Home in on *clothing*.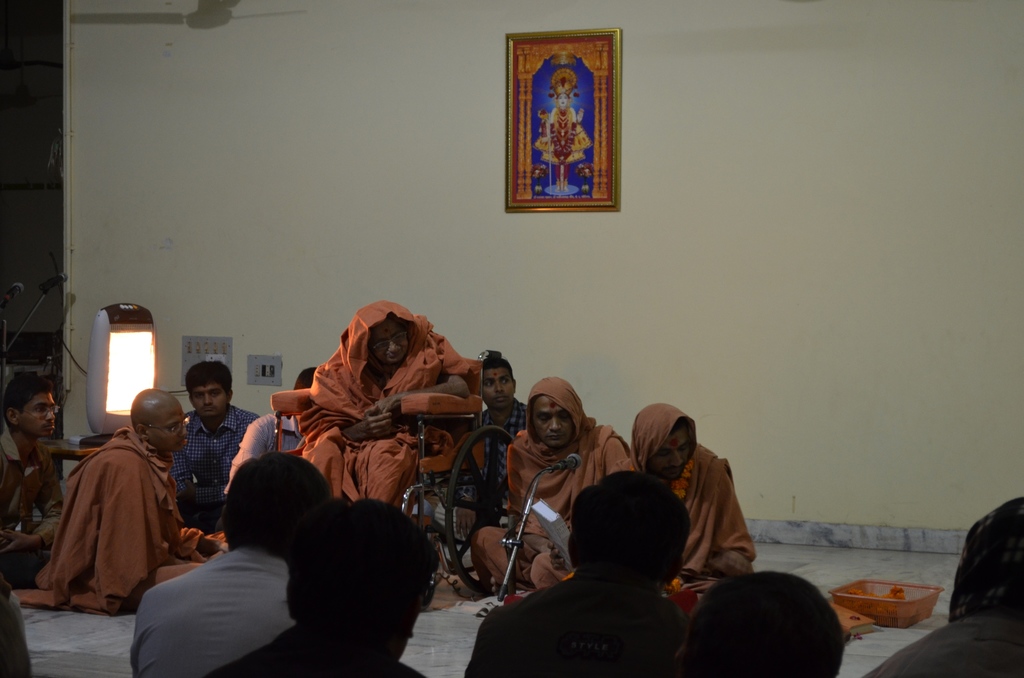
Homed in at [x1=842, y1=608, x2=1023, y2=677].
